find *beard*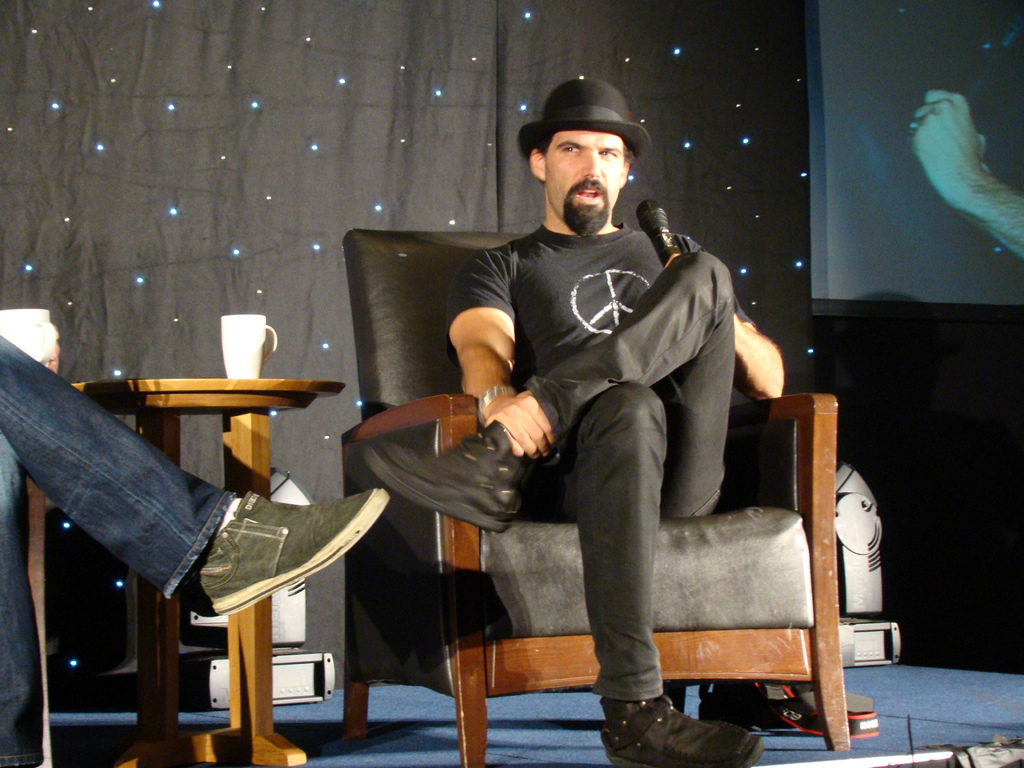
(x1=562, y1=191, x2=612, y2=241)
